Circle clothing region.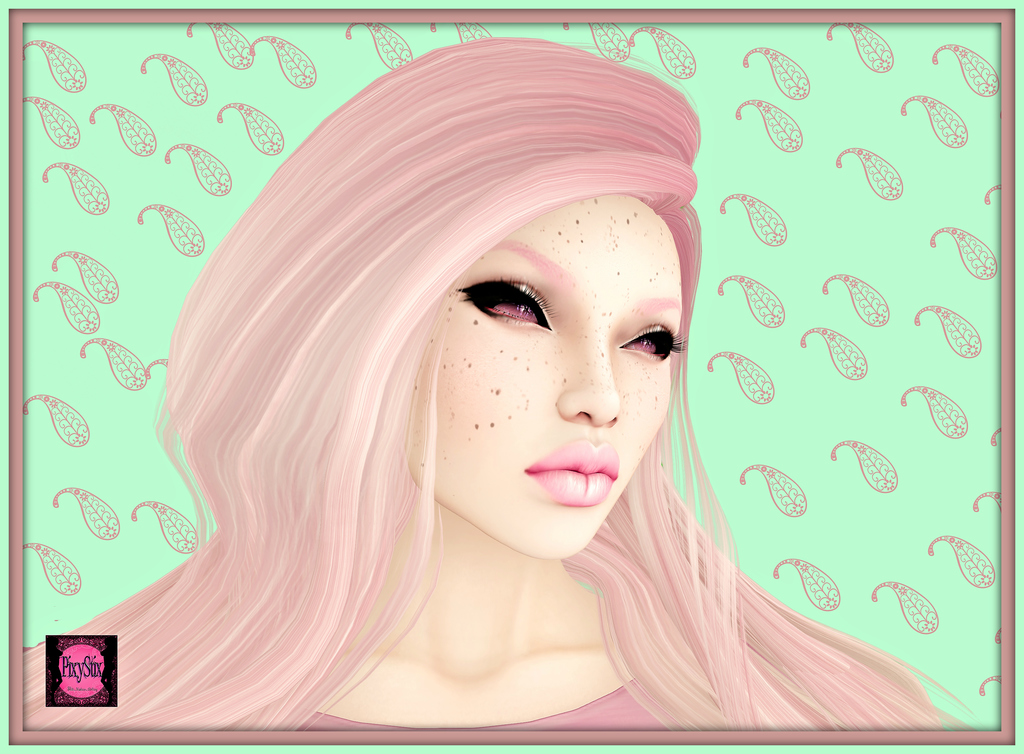
Region: detection(297, 675, 650, 737).
